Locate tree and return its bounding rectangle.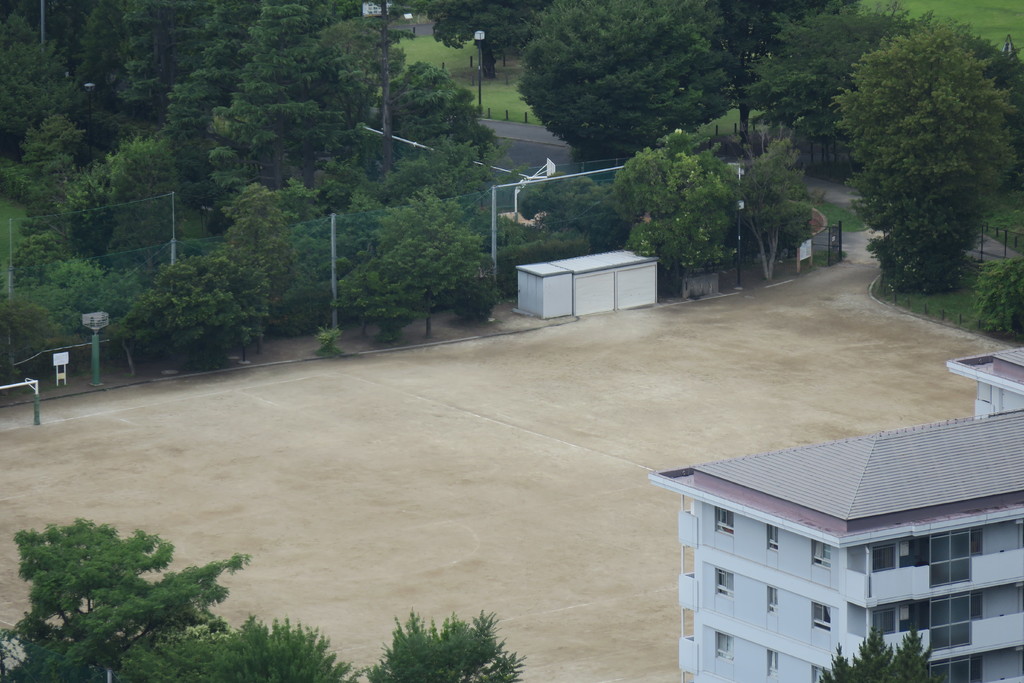
[left=9, top=131, right=245, bottom=292].
